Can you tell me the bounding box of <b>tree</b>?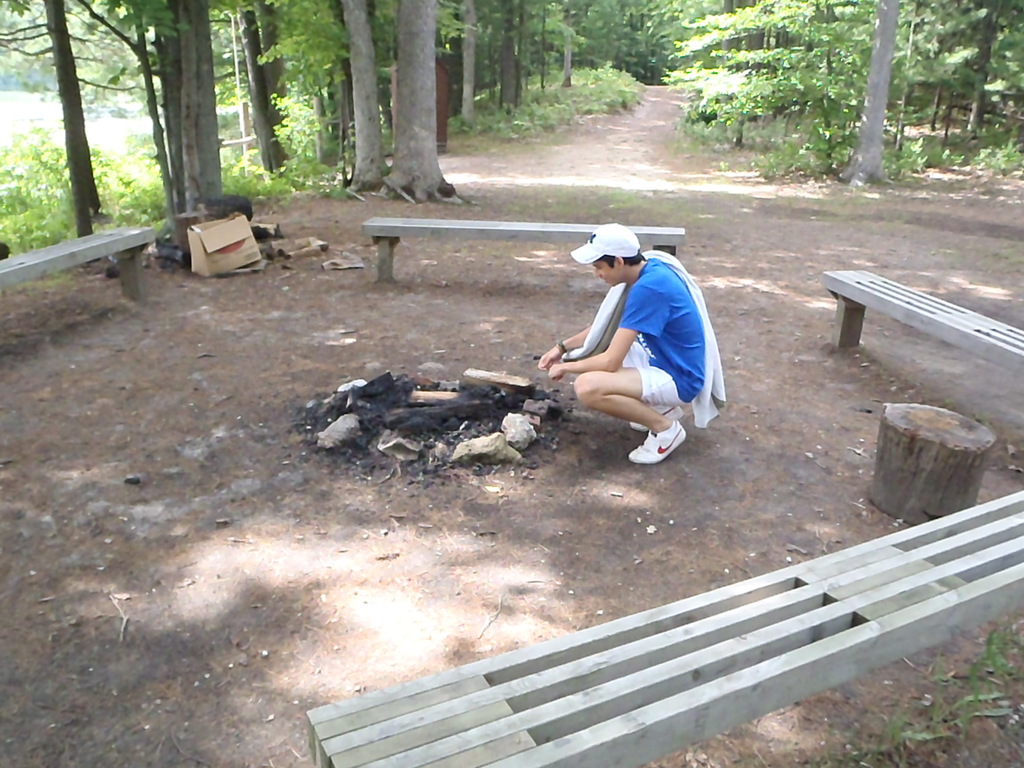
bbox=[0, 0, 234, 276].
